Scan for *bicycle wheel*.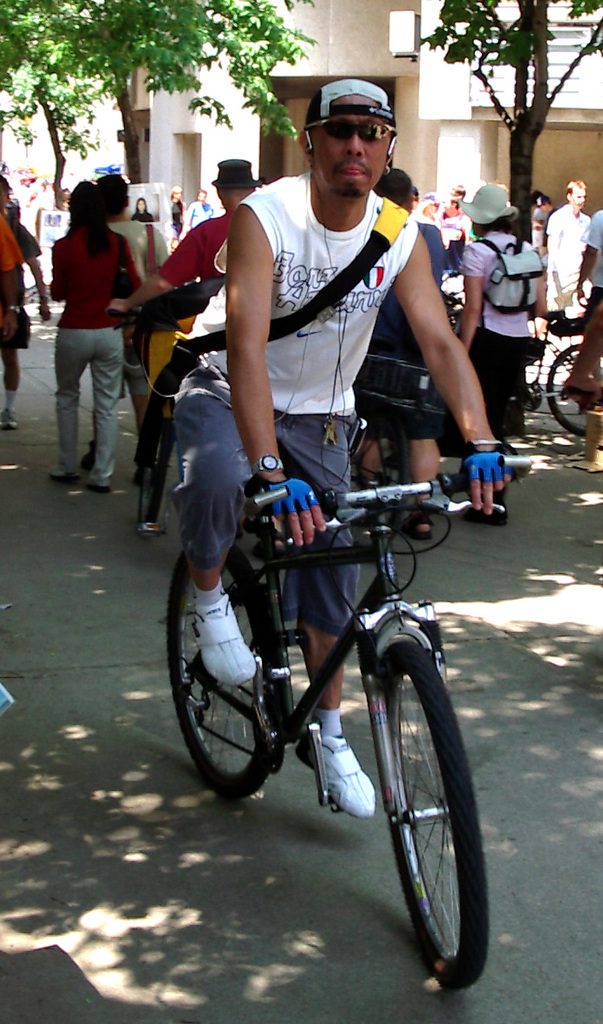
Scan result: <region>133, 367, 179, 545</region>.
